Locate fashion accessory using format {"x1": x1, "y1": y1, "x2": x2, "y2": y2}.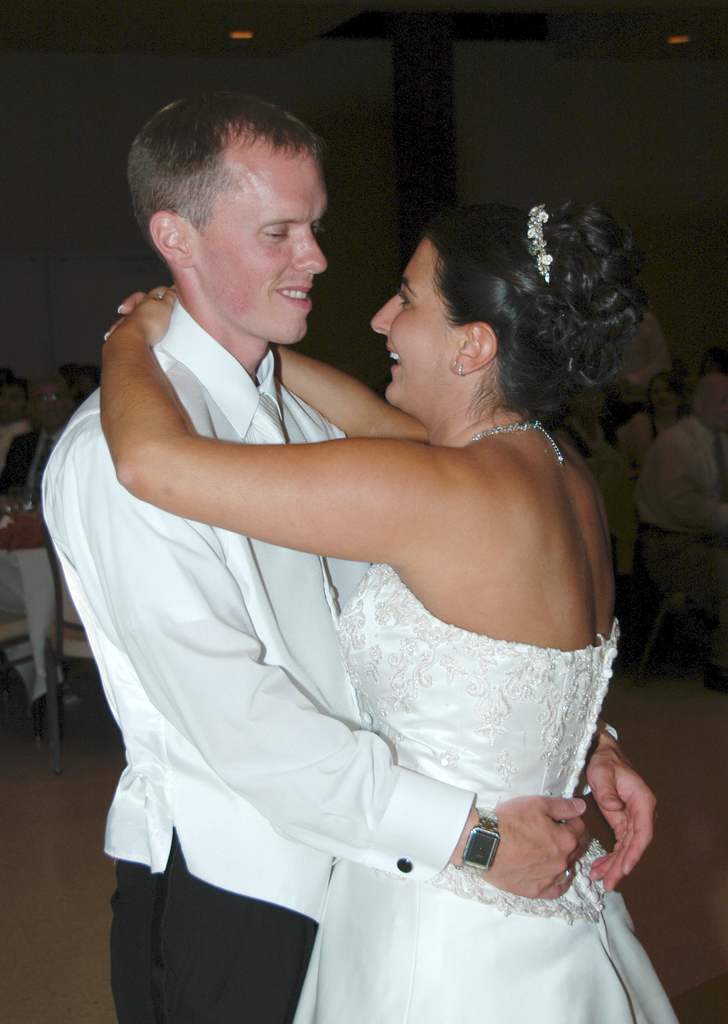
{"x1": 558, "y1": 869, "x2": 575, "y2": 884}.
